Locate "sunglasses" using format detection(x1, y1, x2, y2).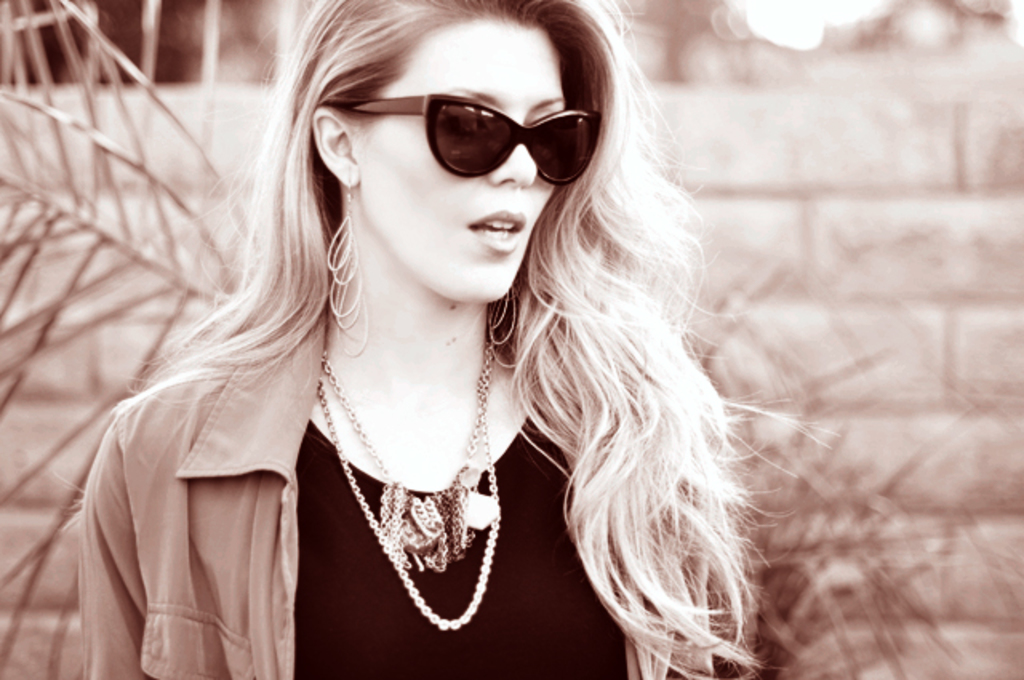
detection(342, 93, 600, 187).
